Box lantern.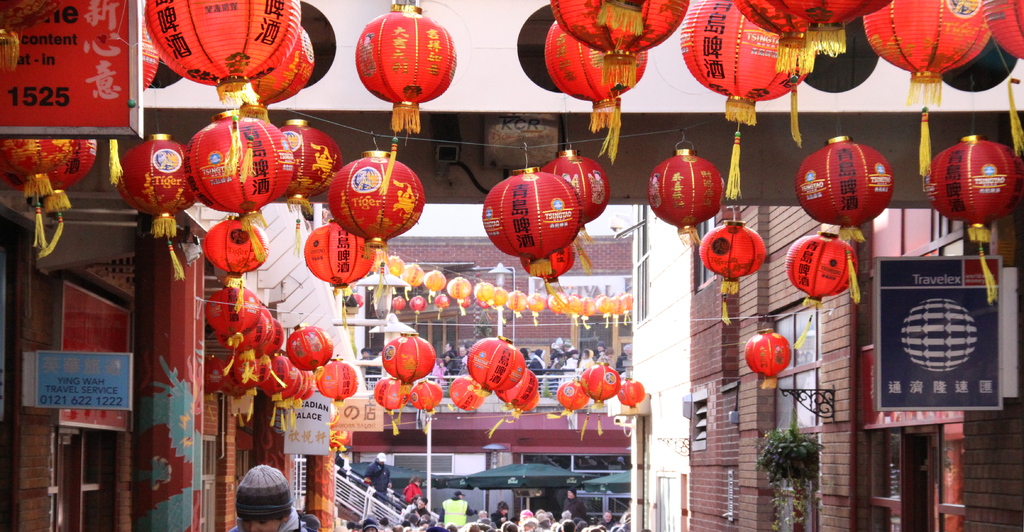
(316,359,357,408).
